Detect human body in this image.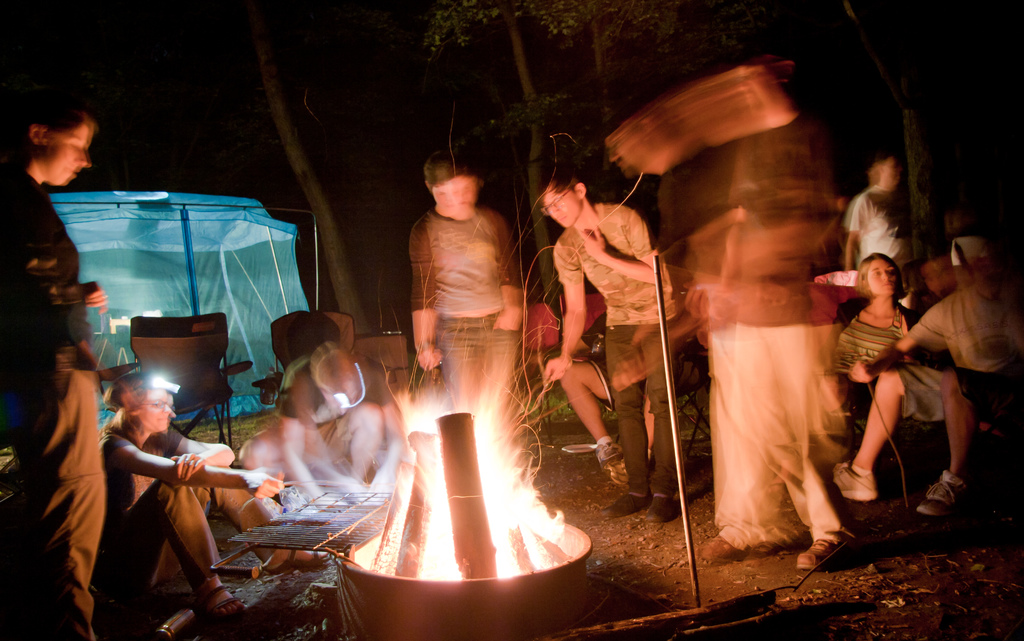
Detection: (538,145,684,518).
